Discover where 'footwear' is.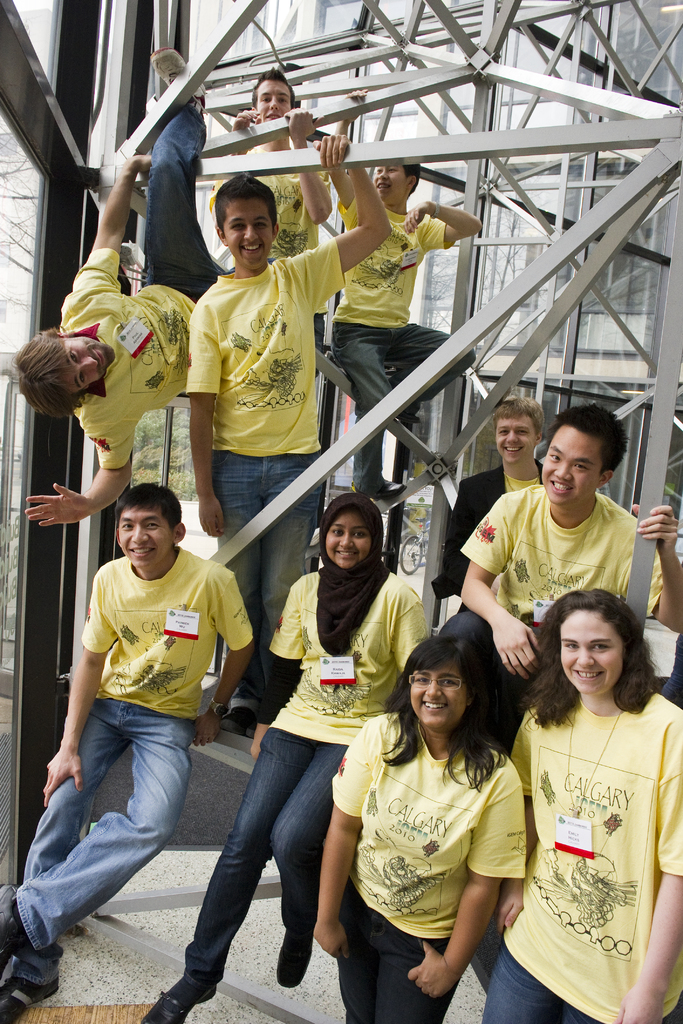
Discovered at [x1=0, y1=879, x2=26, y2=975].
